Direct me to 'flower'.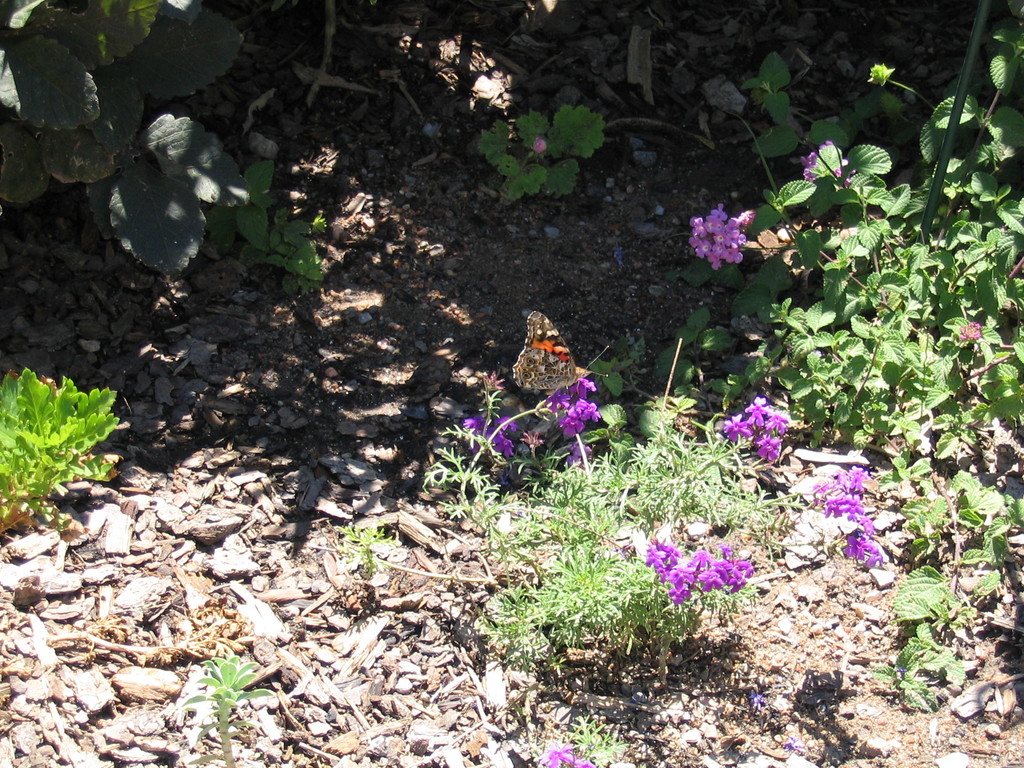
Direction: [left=544, top=368, right=596, bottom=441].
